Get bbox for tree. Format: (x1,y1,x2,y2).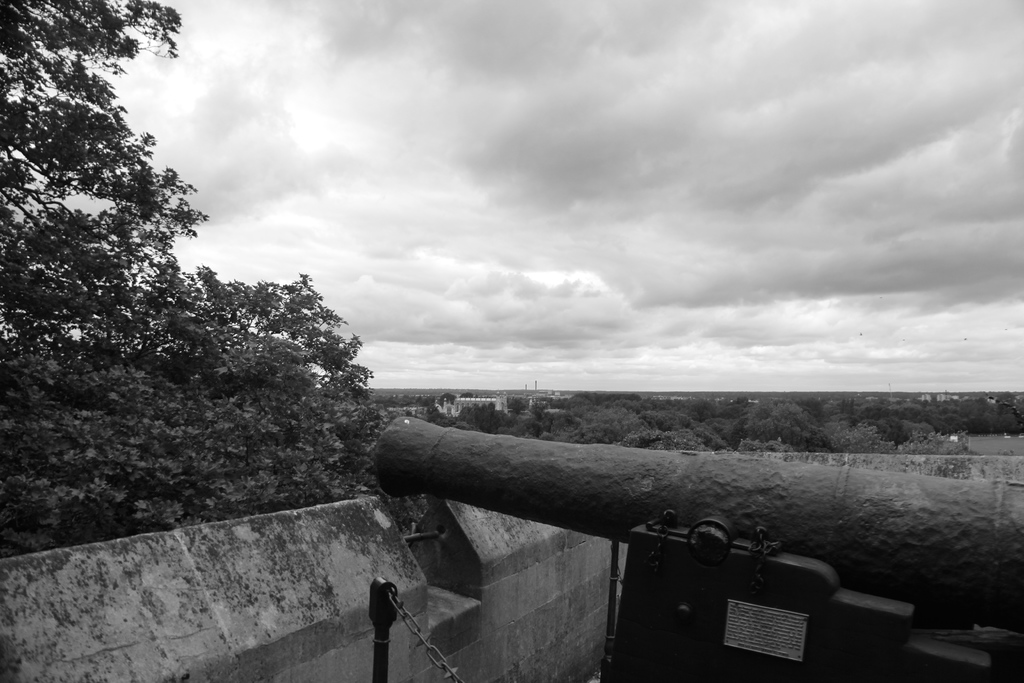
(897,428,980,482).
